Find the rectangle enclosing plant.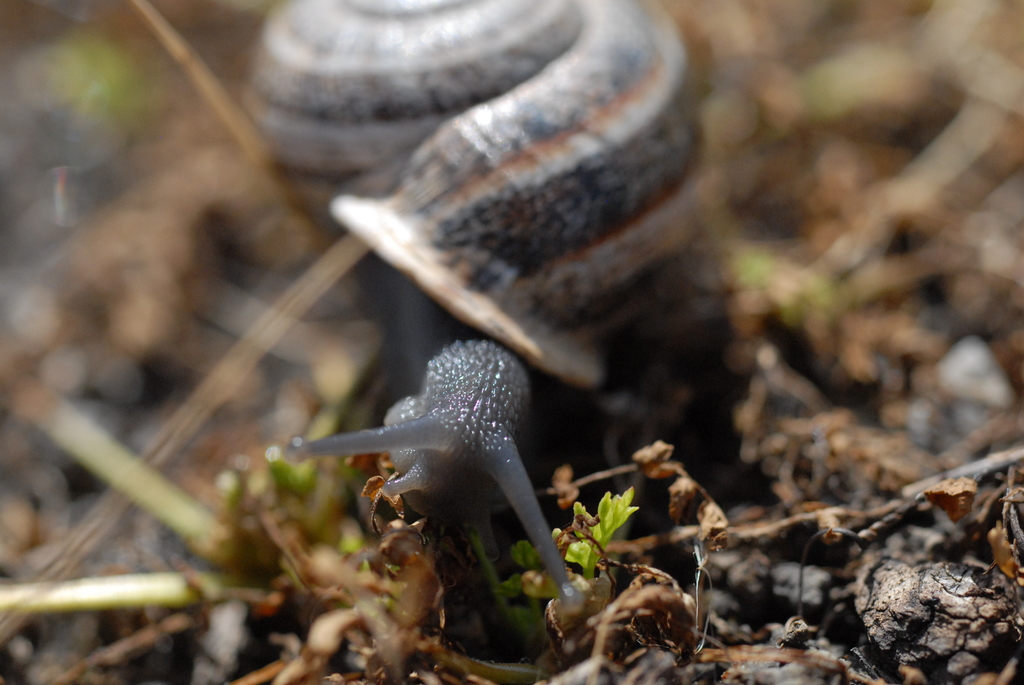
703,244,872,340.
